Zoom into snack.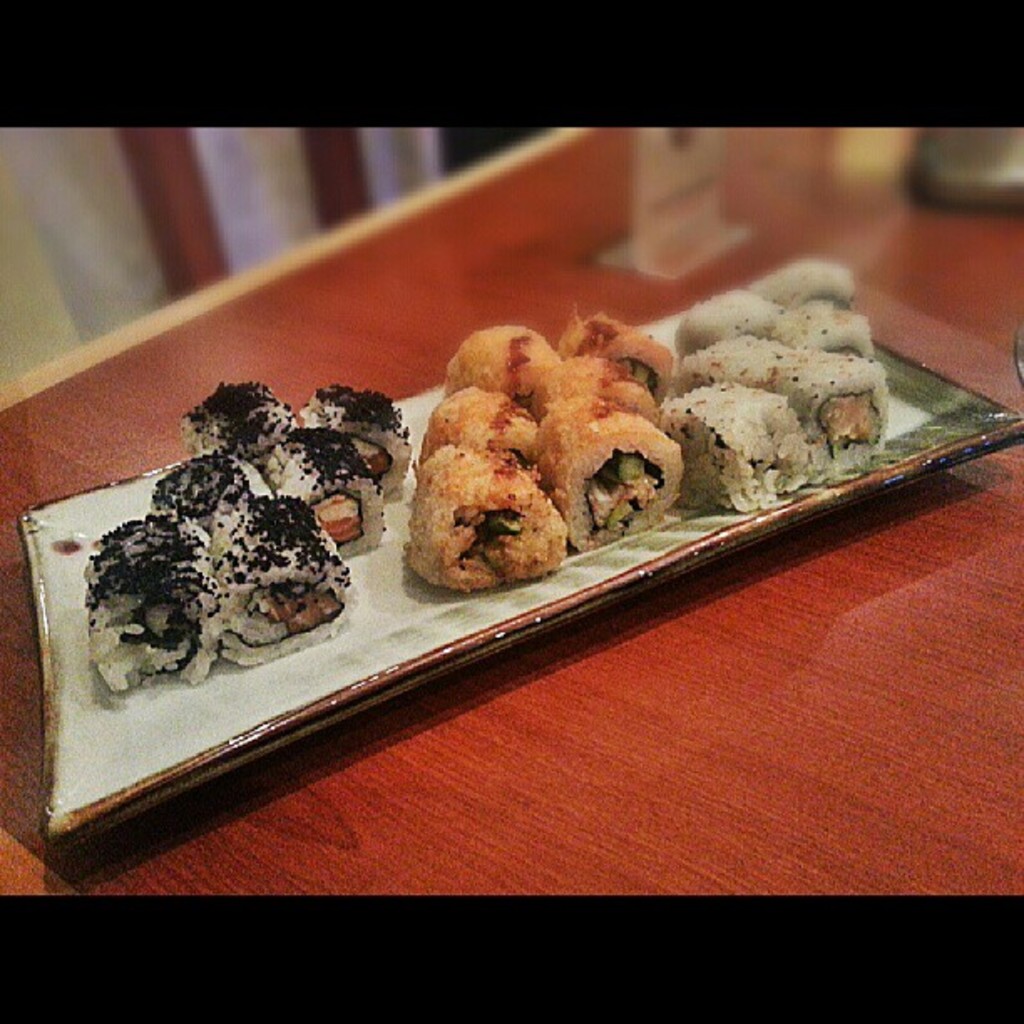
Zoom target: bbox=(393, 315, 689, 582).
